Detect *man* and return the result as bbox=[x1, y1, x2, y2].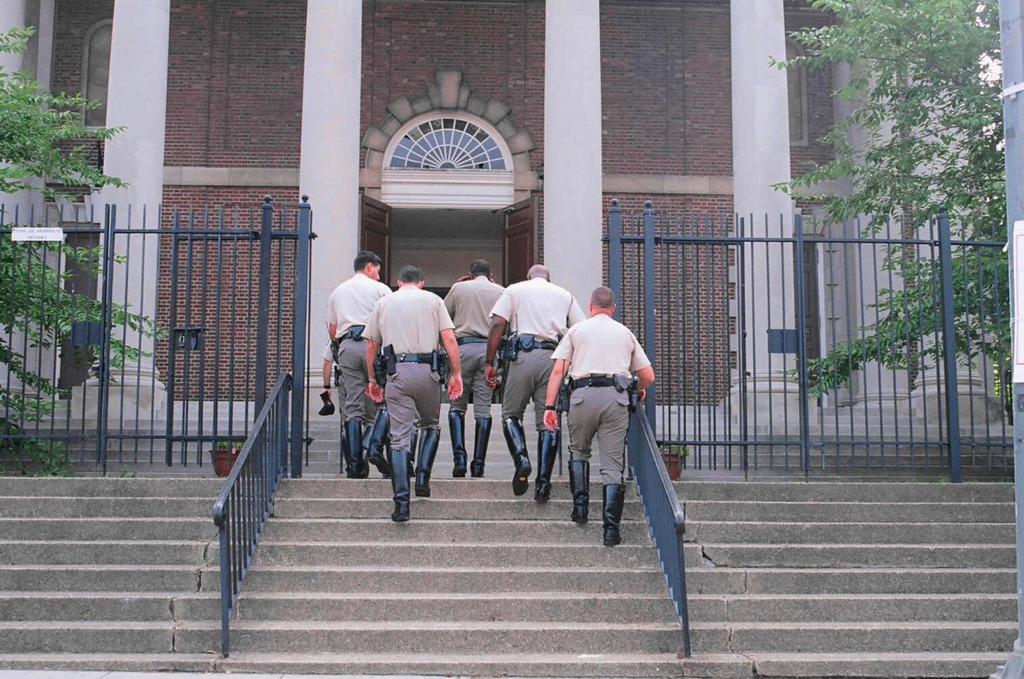
bbox=[438, 256, 506, 477].
